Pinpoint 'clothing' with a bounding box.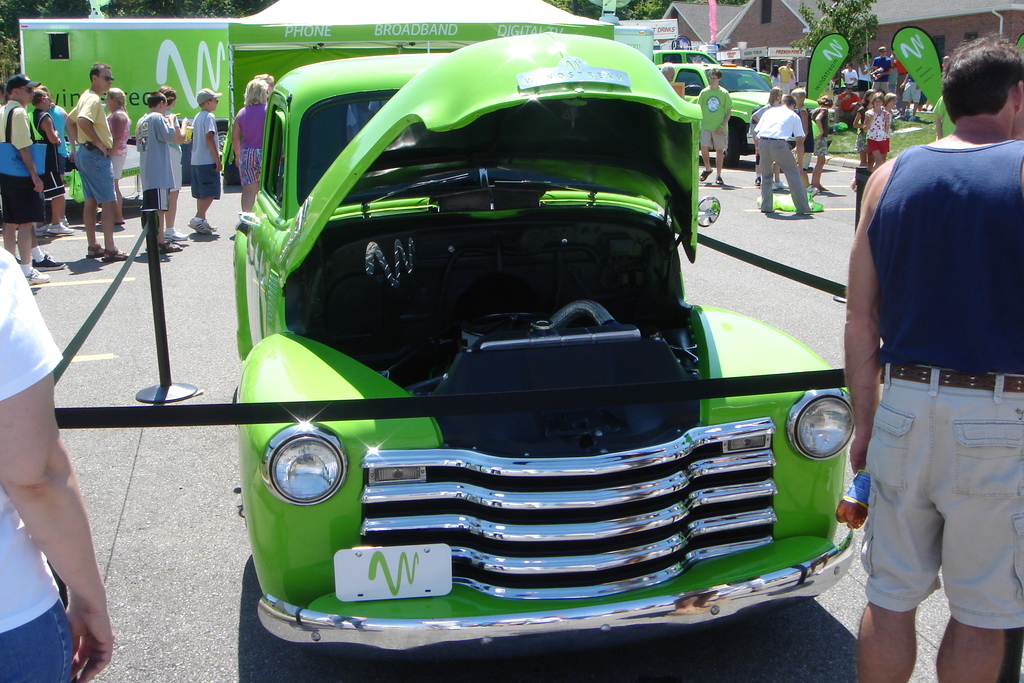
<region>45, 100, 75, 140</region>.
